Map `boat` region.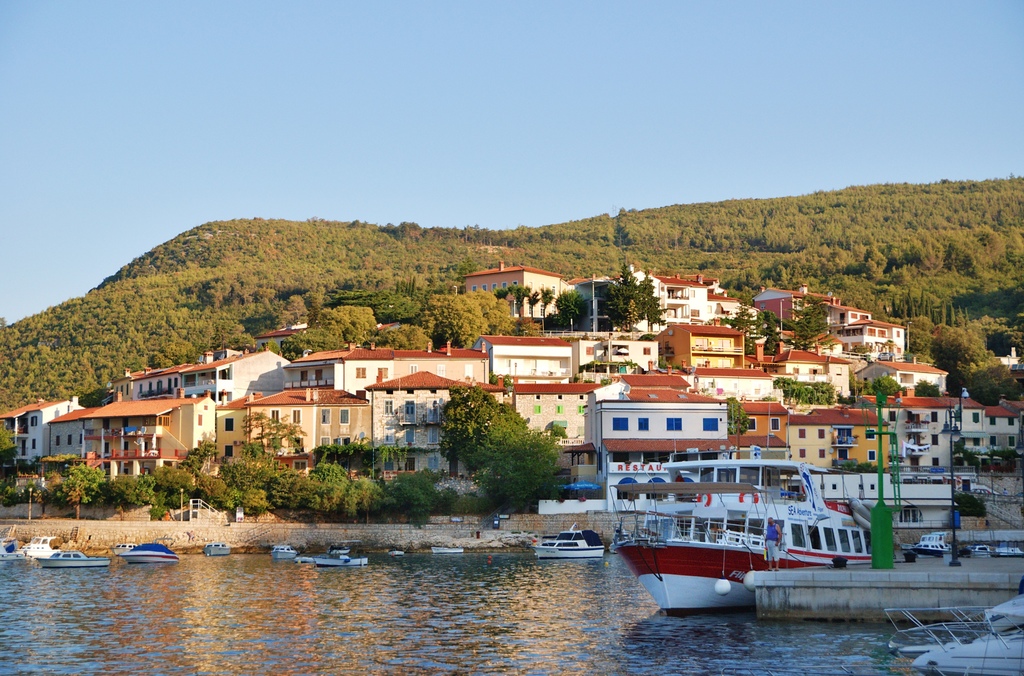
Mapped to box=[125, 545, 179, 561].
